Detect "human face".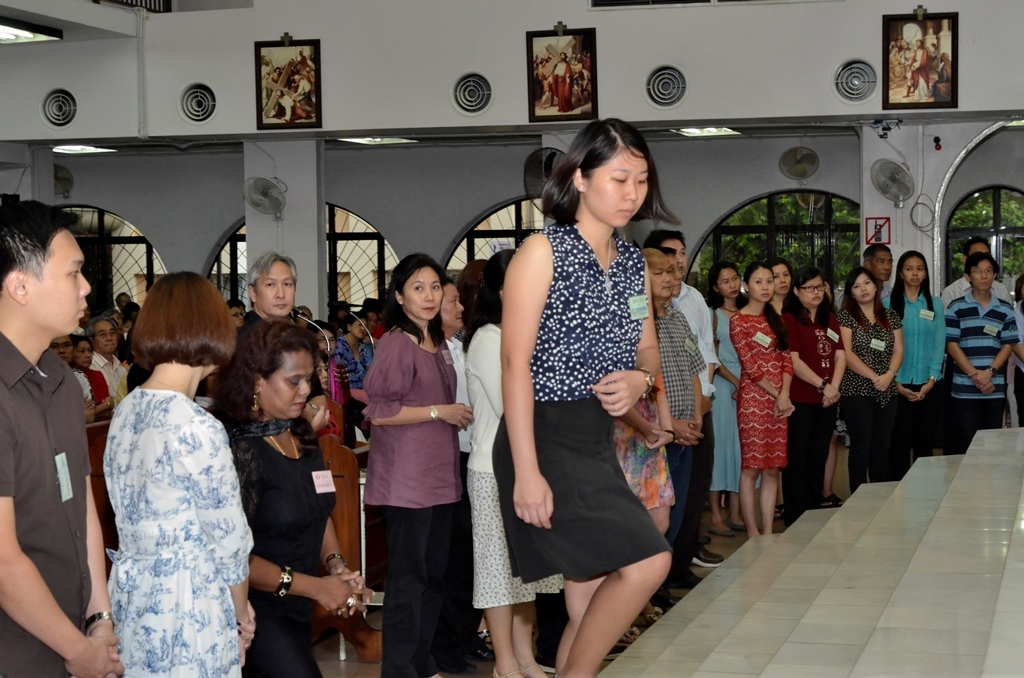
Detected at bbox(593, 144, 651, 227).
